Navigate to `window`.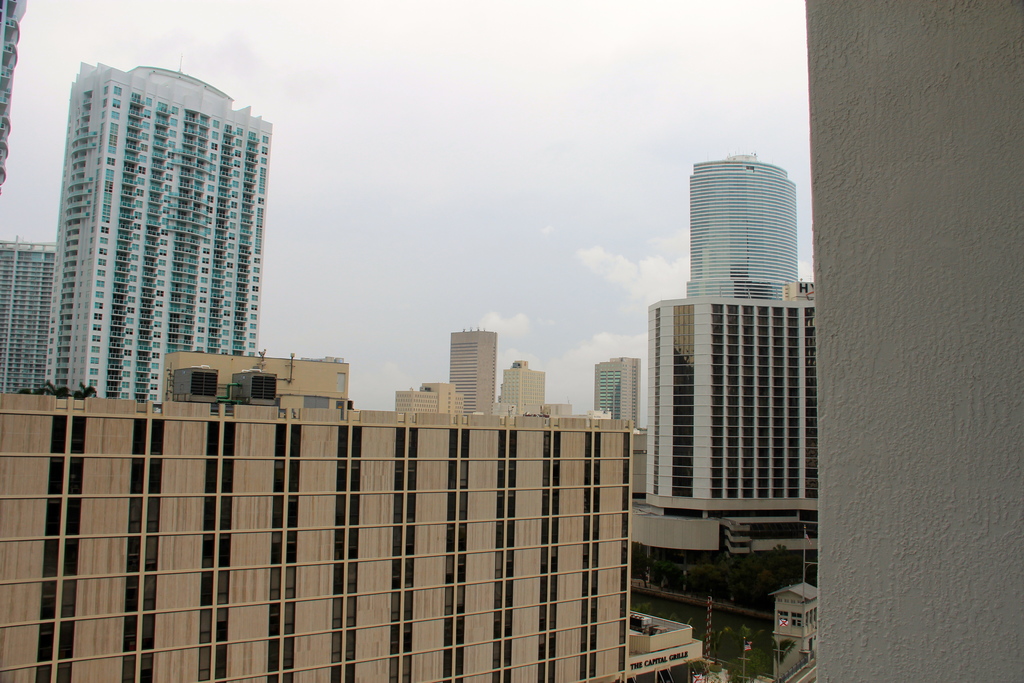
Navigation target: BBox(155, 321, 163, 327).
